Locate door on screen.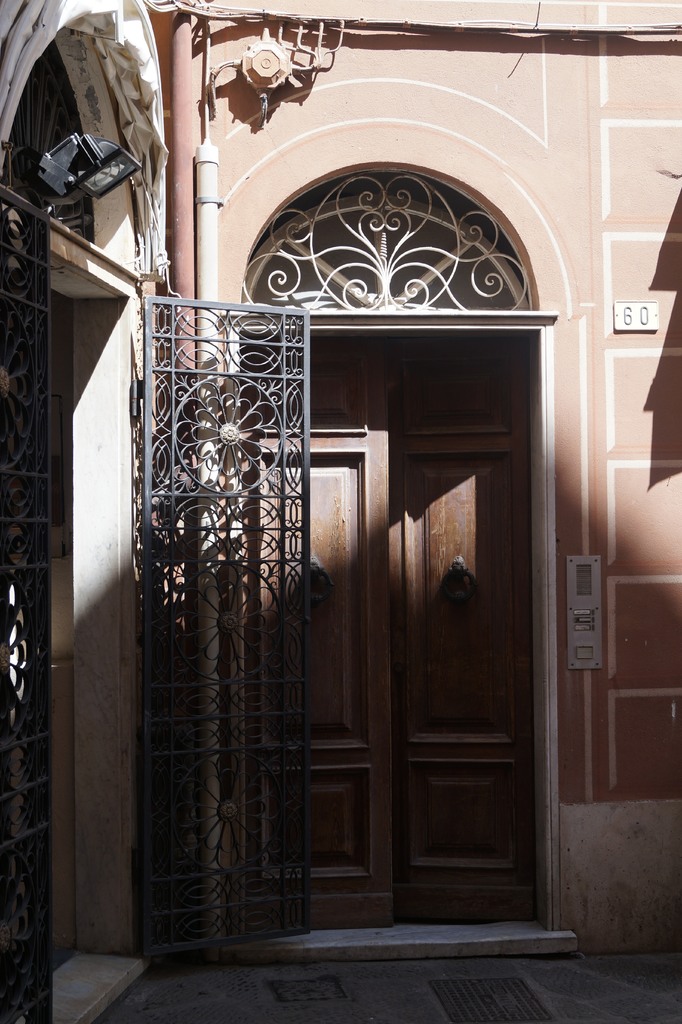
On screen at pyautogui.locateOnScreen(218, 303, 552, 949).
